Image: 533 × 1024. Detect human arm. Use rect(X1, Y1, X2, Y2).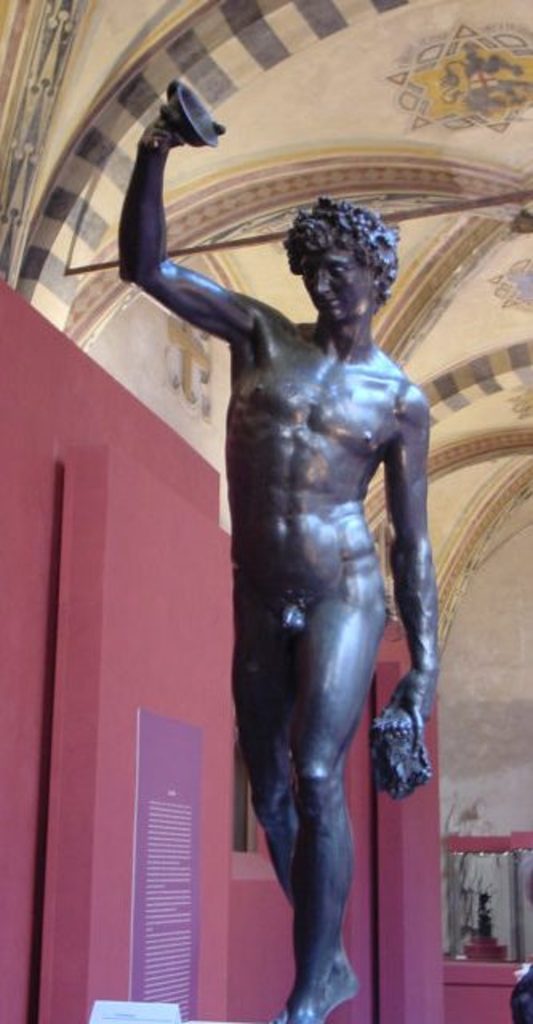
rect(118, 115, 261, 350).
